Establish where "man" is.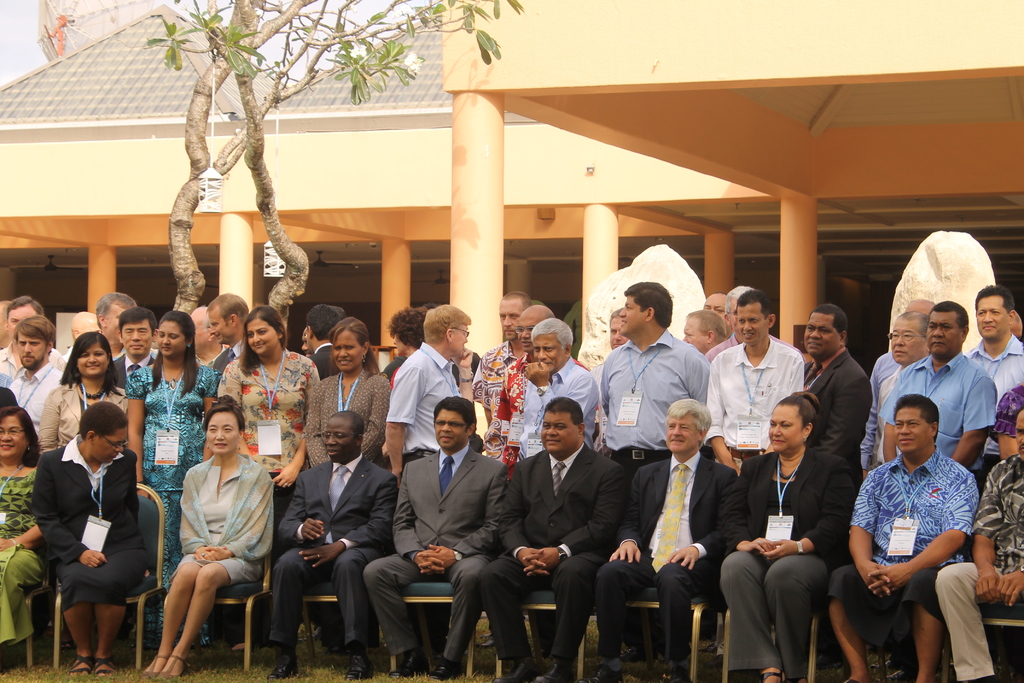
Established at x1=891 y1=300 x2=993 y2=471.
